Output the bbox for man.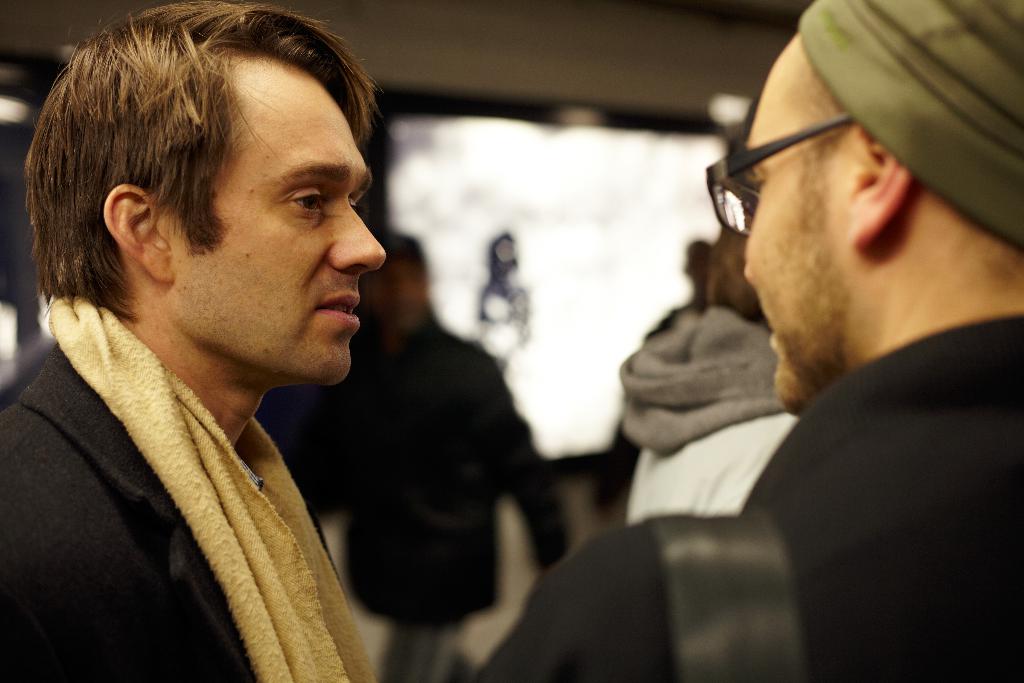
(left=0, top=0, right=388, bottom=682).
